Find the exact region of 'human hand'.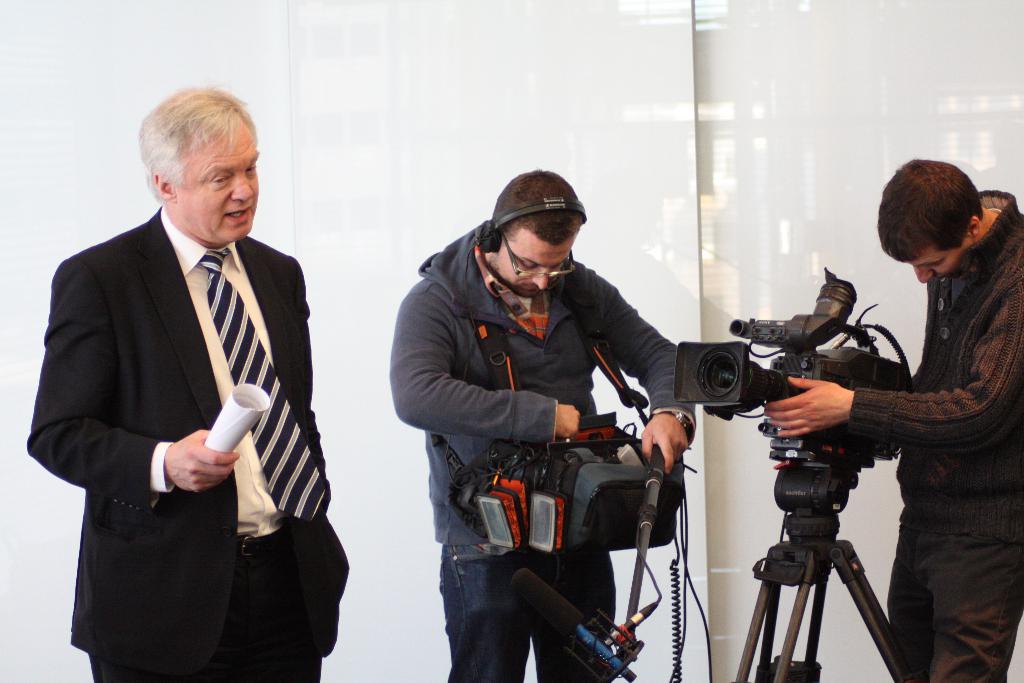
Exact region: BBox(641, 410, 687, 476).
